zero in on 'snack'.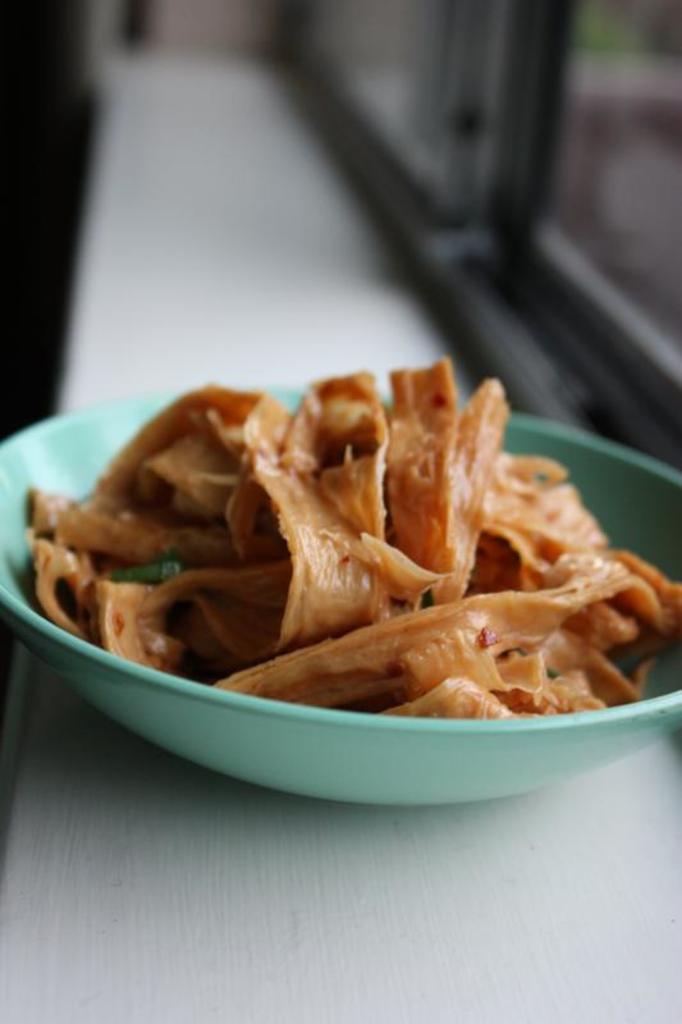
Zeroed in: 47, 362, 678, 809.
